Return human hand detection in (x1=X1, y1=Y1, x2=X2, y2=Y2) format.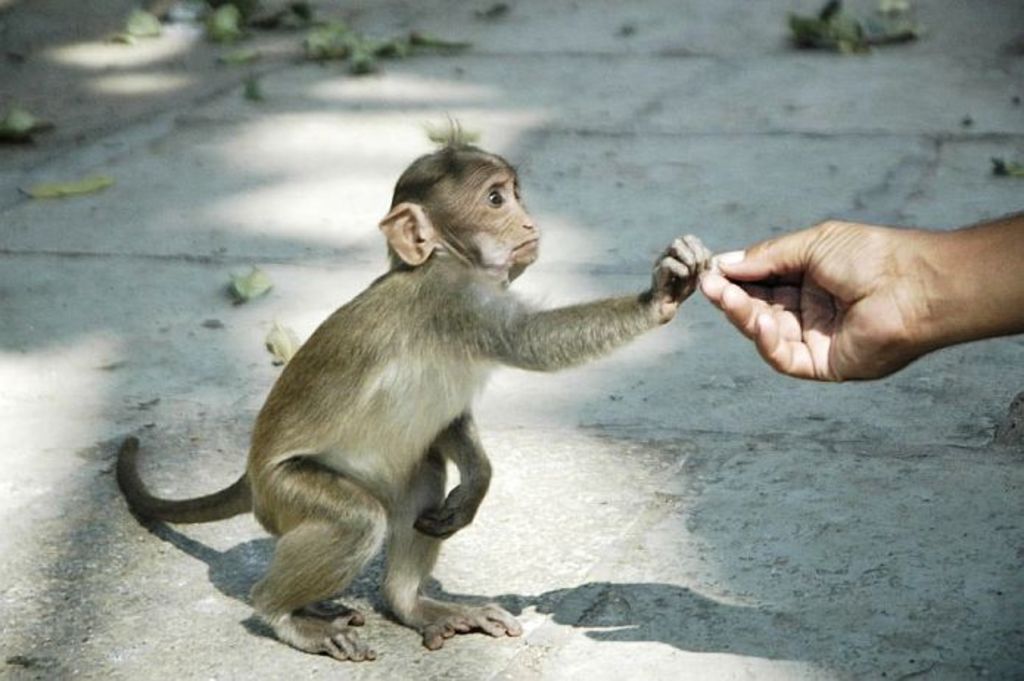
(x1=673, y1=193, x2=1023, y2=382).
